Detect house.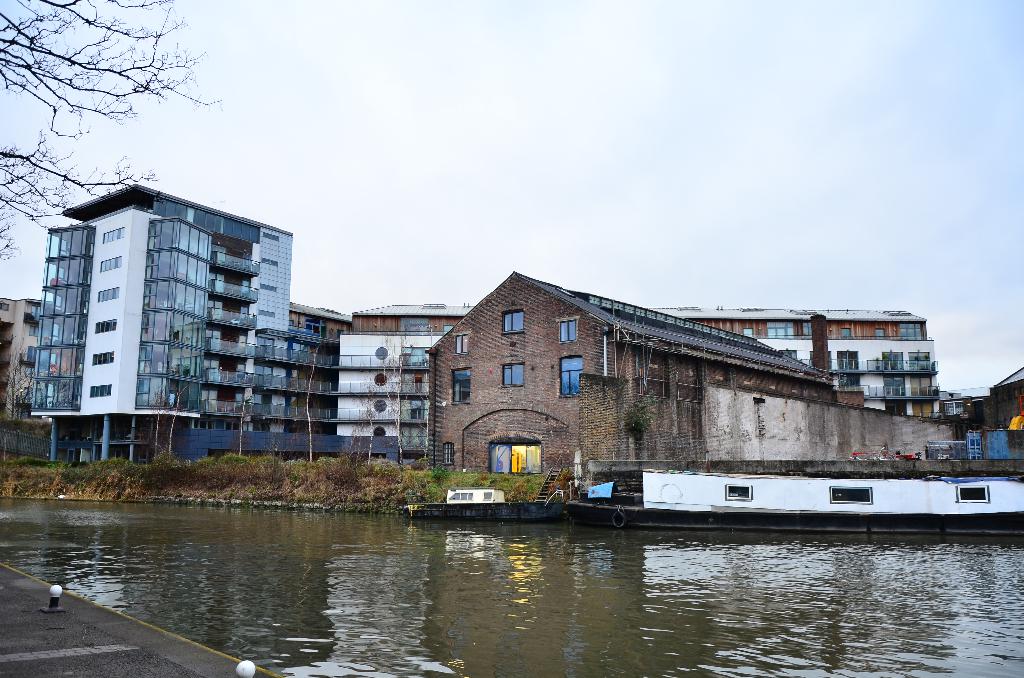
Detected at 944,389,986,422.
